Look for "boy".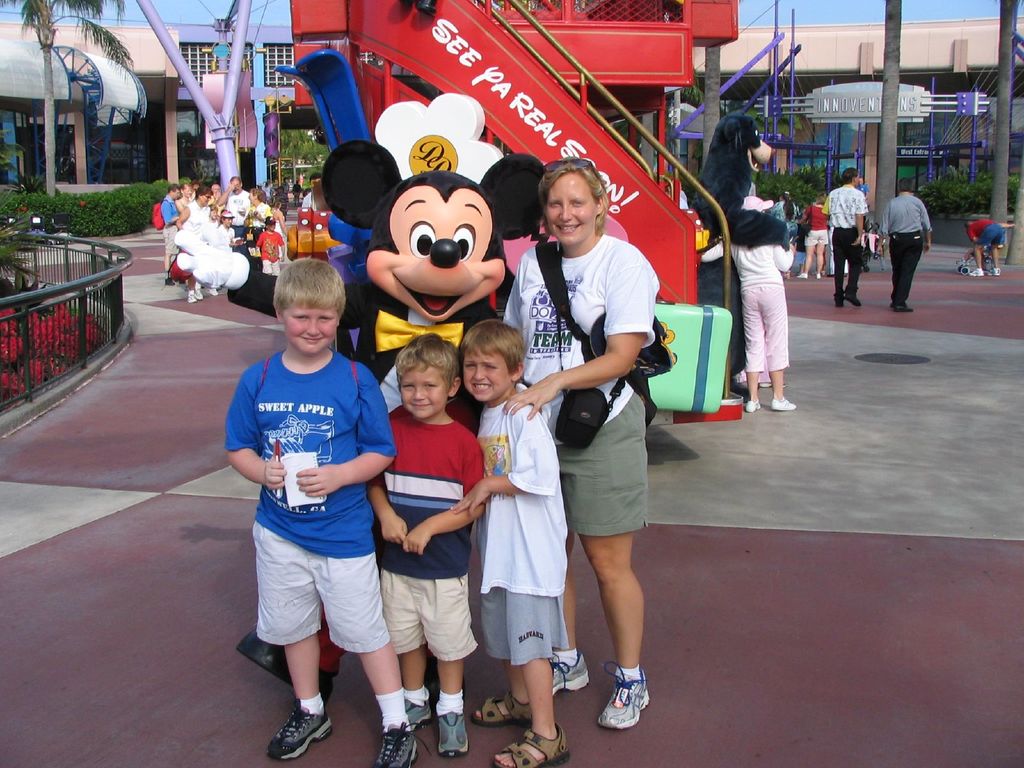
Found: [left=220, top=211, right=240, bottom=248].
